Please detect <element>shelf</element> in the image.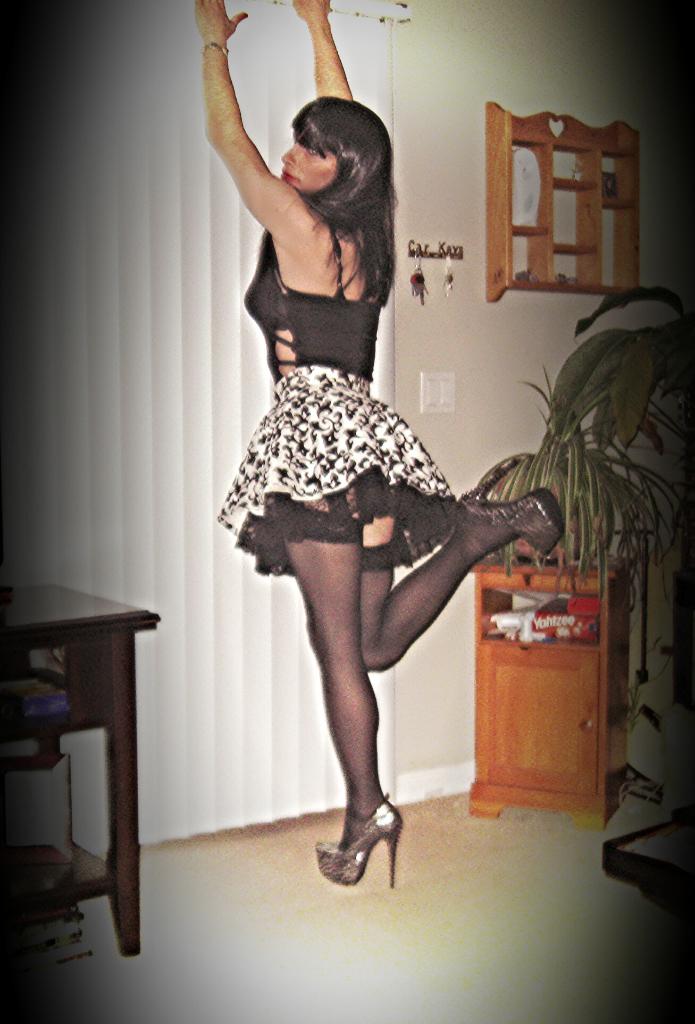
box(475, 541, 637, 822).
